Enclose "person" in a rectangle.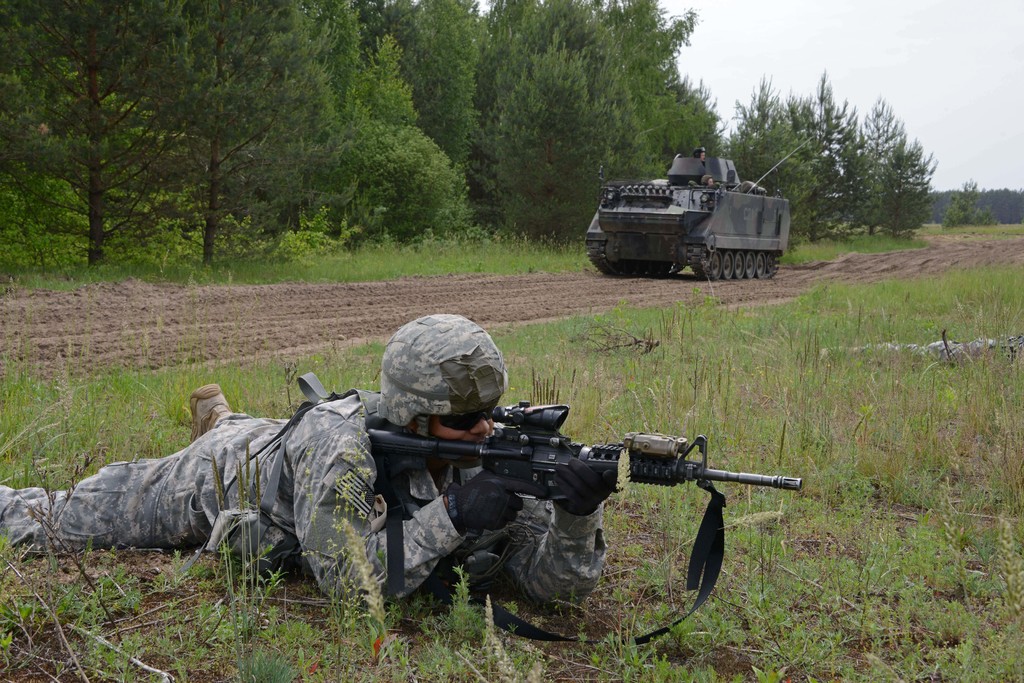
0, 312, 616, 619.
